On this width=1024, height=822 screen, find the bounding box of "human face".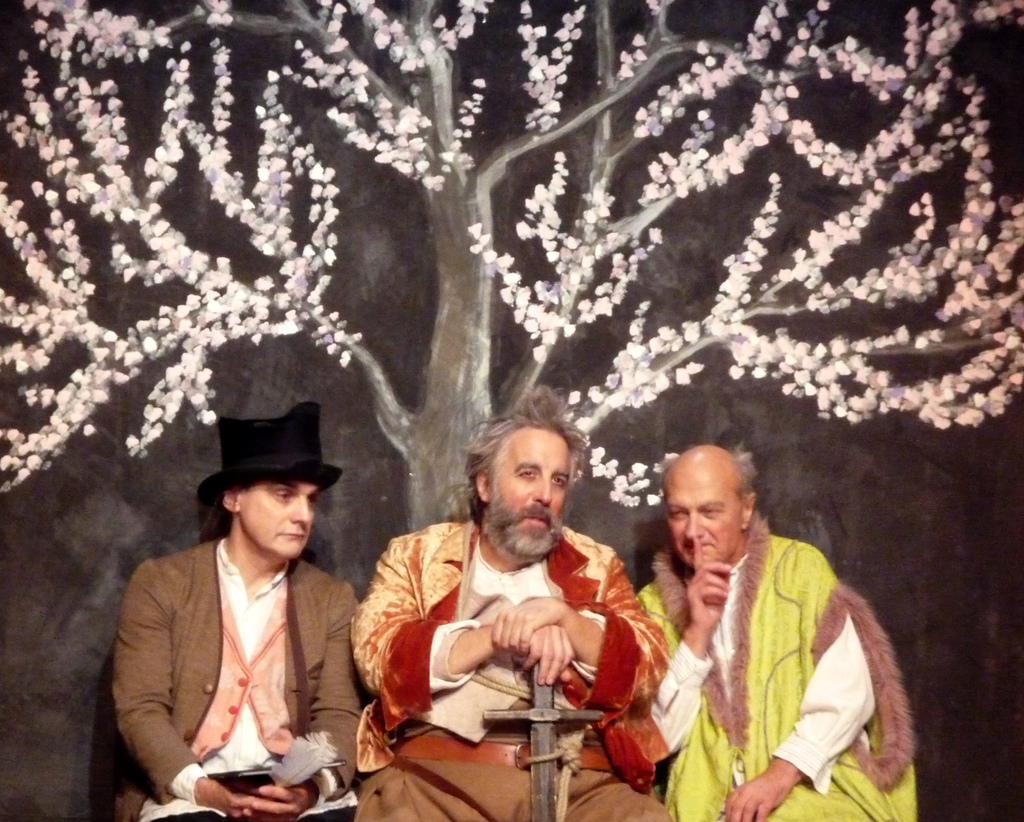
Bounding box: bbox(484, 422, 572, 546).
